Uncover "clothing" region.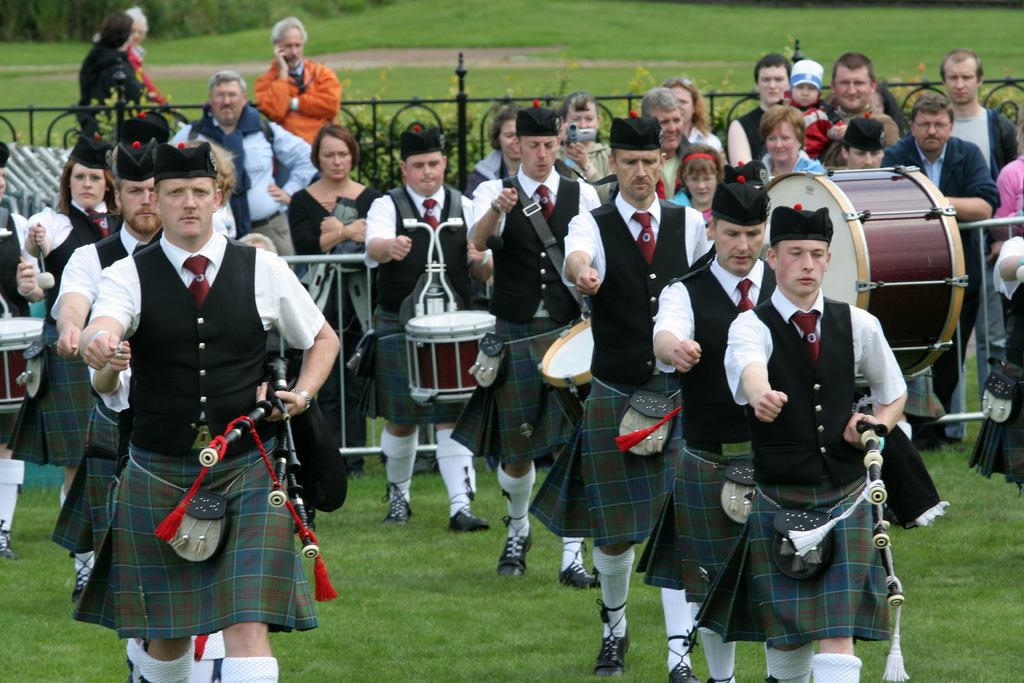
Uncovered: box(758, 147, 824, 176).
